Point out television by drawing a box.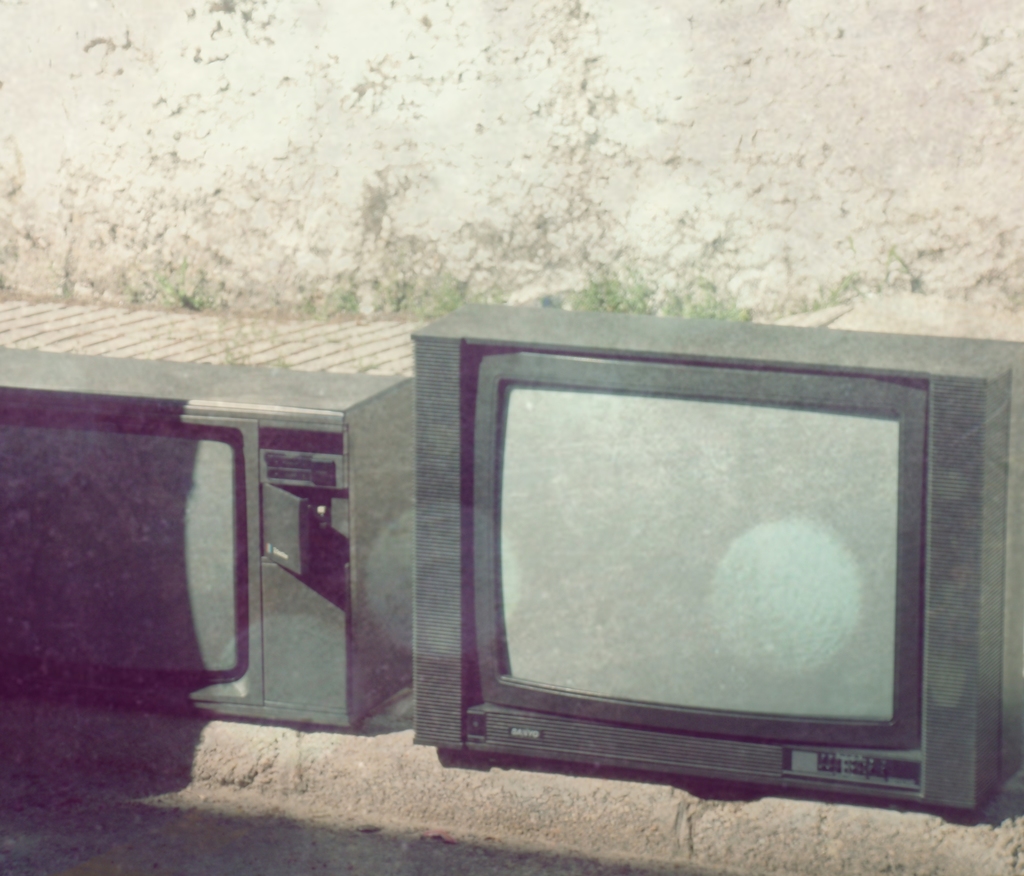
408,305,1023,811.
